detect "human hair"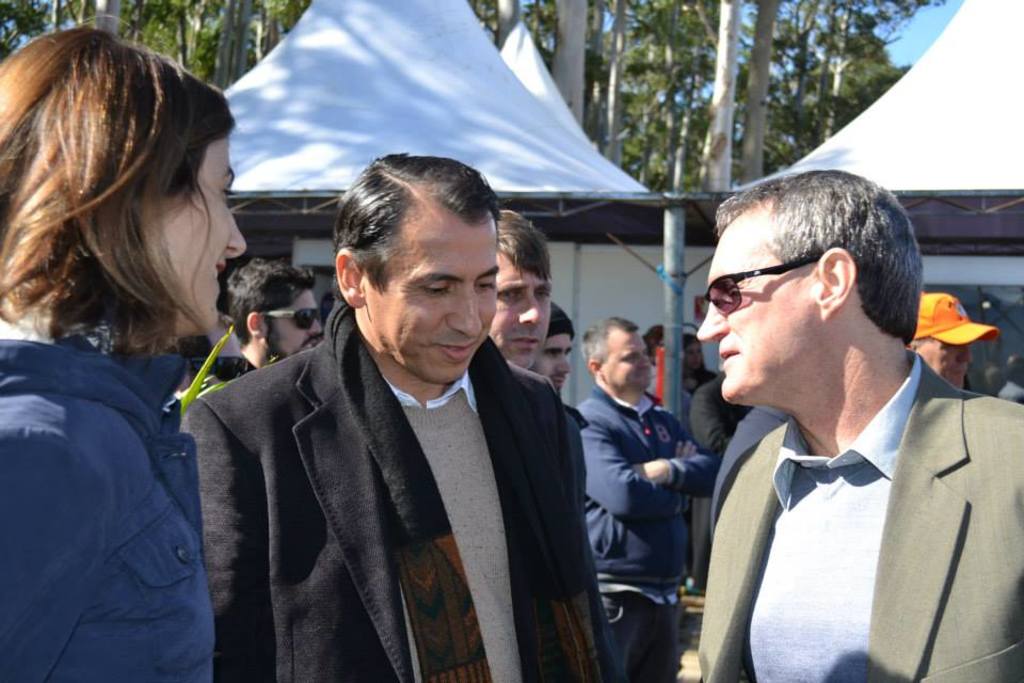
226:256:314:348
